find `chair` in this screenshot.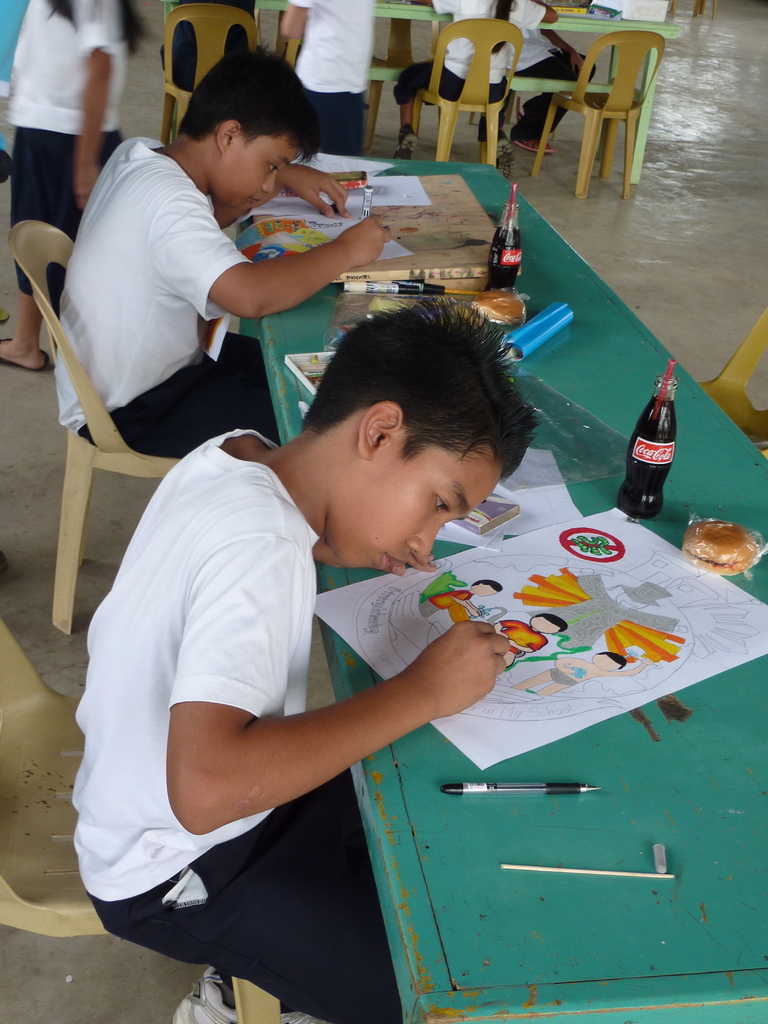
The bounding box for `chair` is {"x1": 366, "y1": 0, "x2": 422, "y2": 149}.
